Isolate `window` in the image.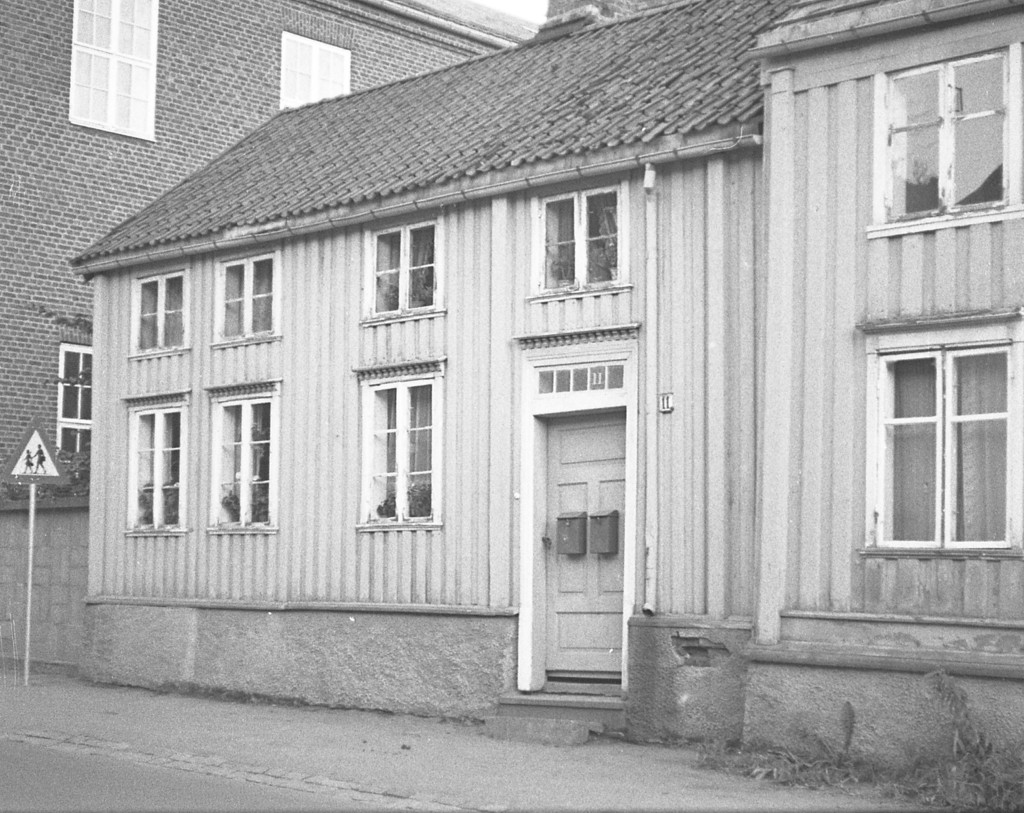
Isolated region: 62,0,163,138.
